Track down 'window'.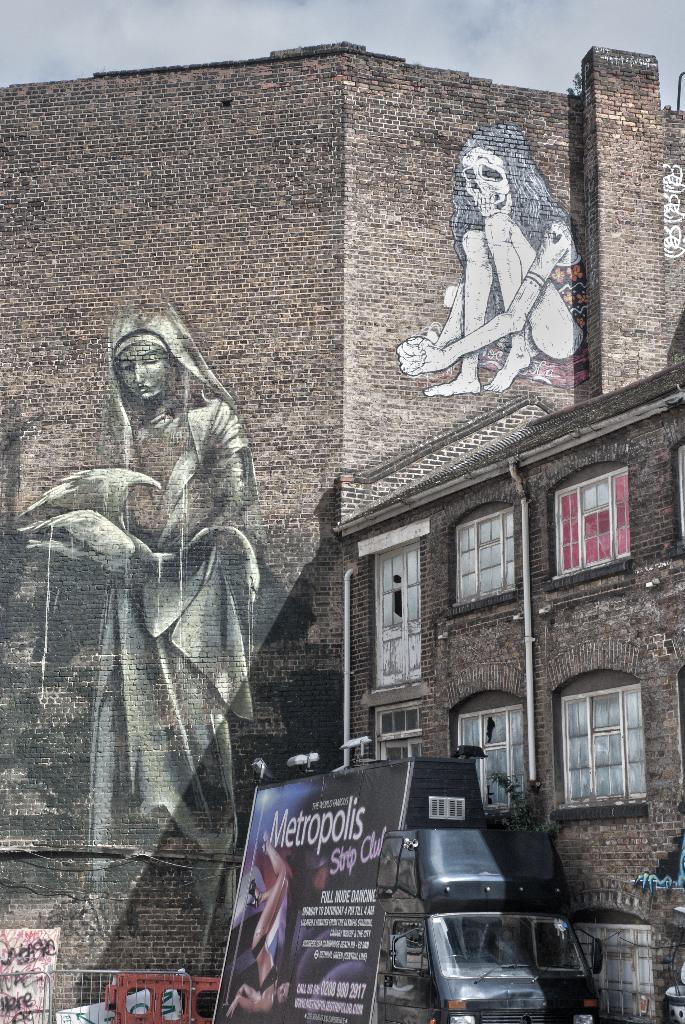
Tracked to 570 671 656 819.
